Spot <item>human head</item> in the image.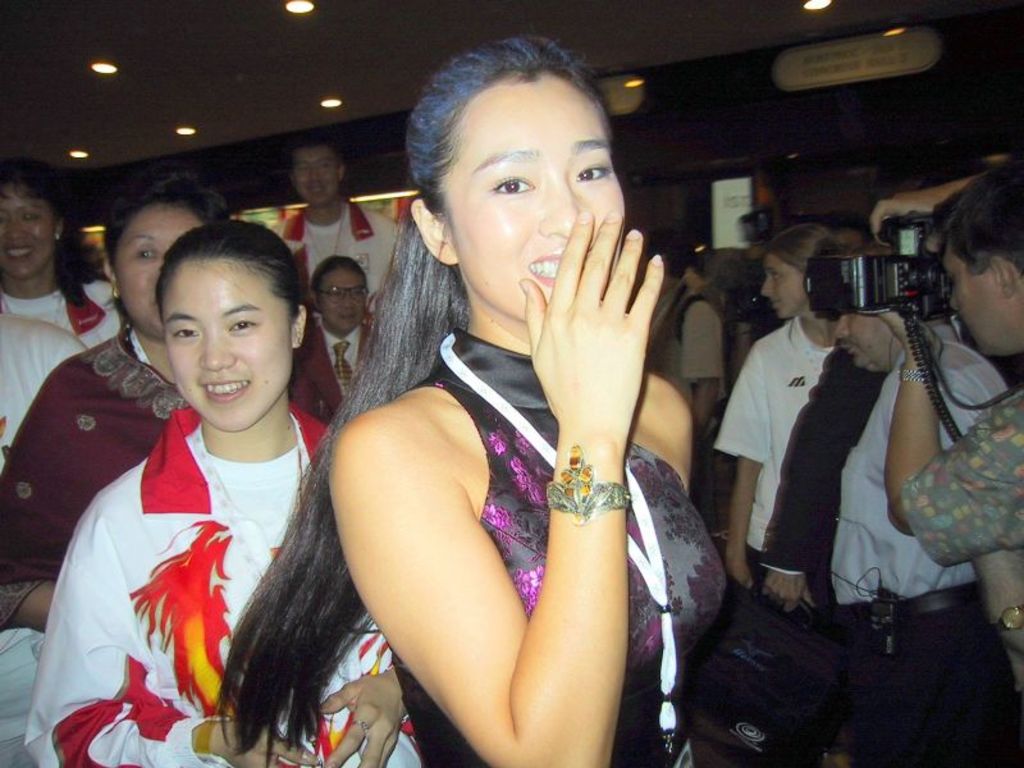
<item>human head</item> found at 155:220:307:431.
